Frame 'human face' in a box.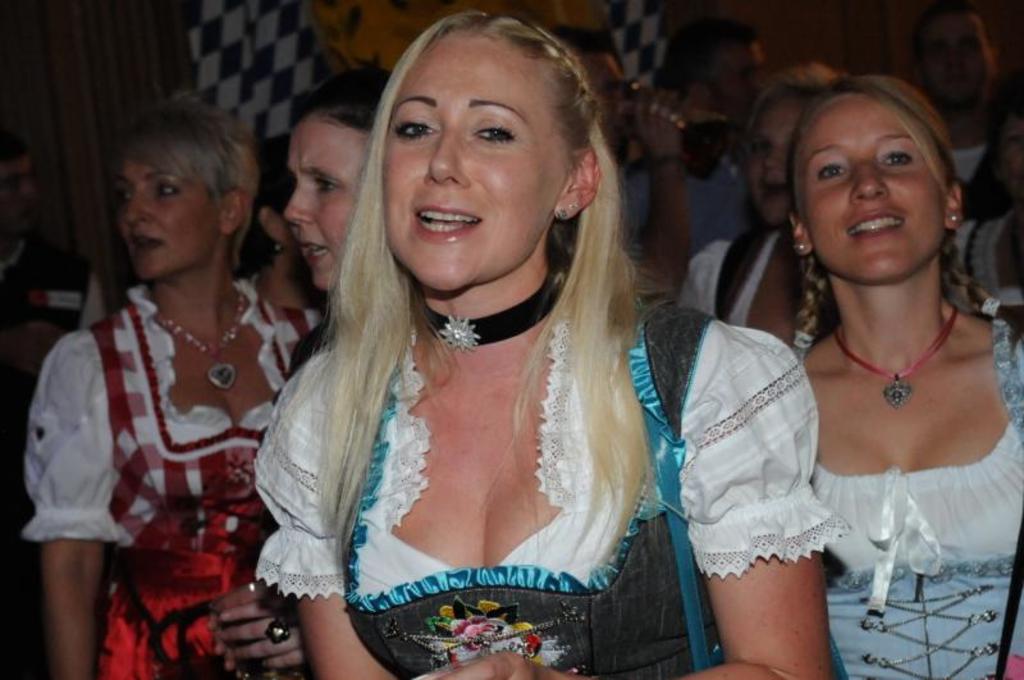
740,90,803,234.
